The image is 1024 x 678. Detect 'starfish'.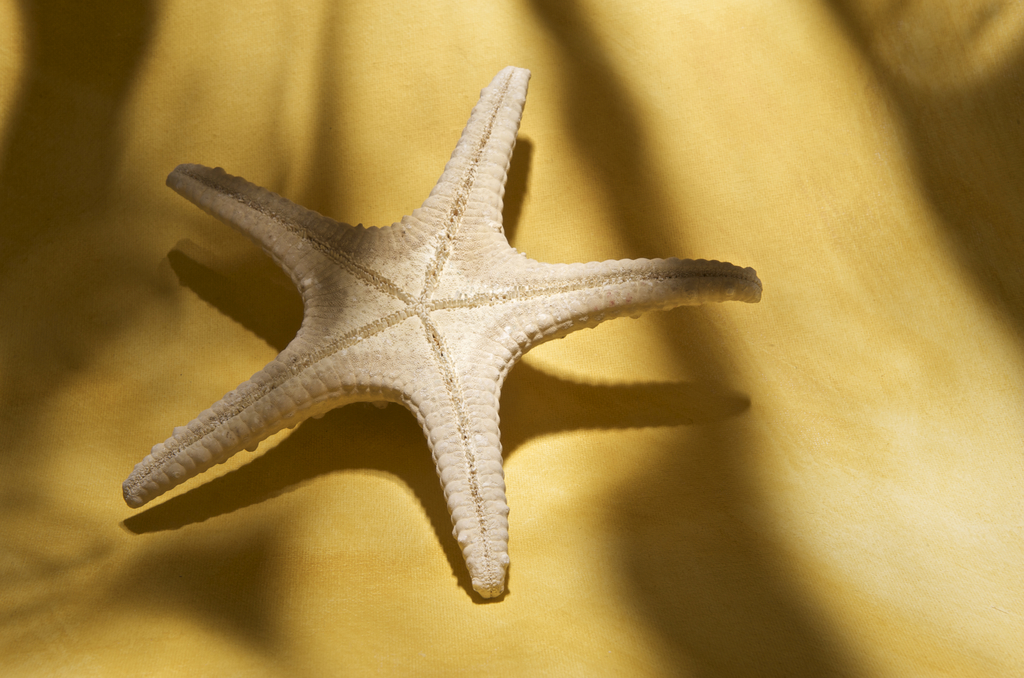
Detection: 122/65/765/603.
